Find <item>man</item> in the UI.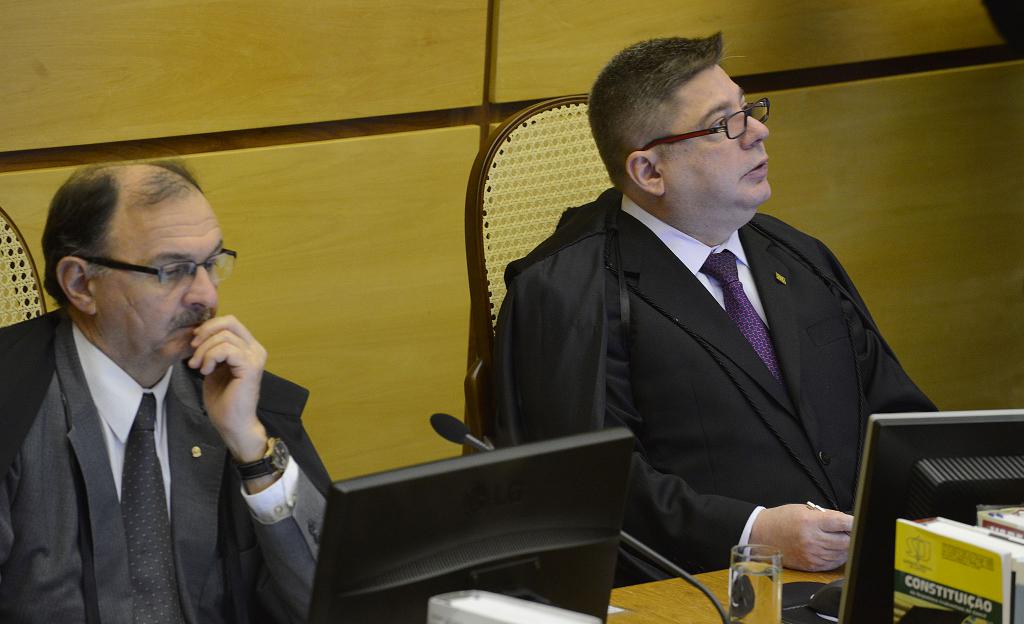
UI element at bbox=(488, 30, 937, 571).
